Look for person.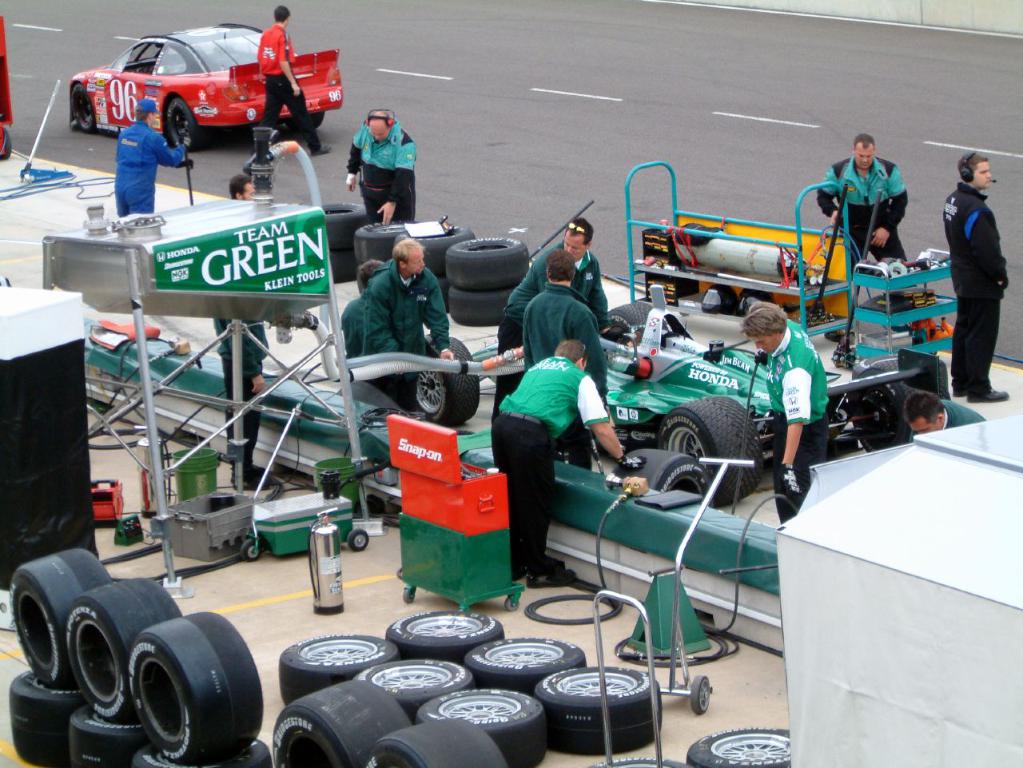
Found: {"x1": 254, "y1": 6, "x2": 332, "y2": 153}.
